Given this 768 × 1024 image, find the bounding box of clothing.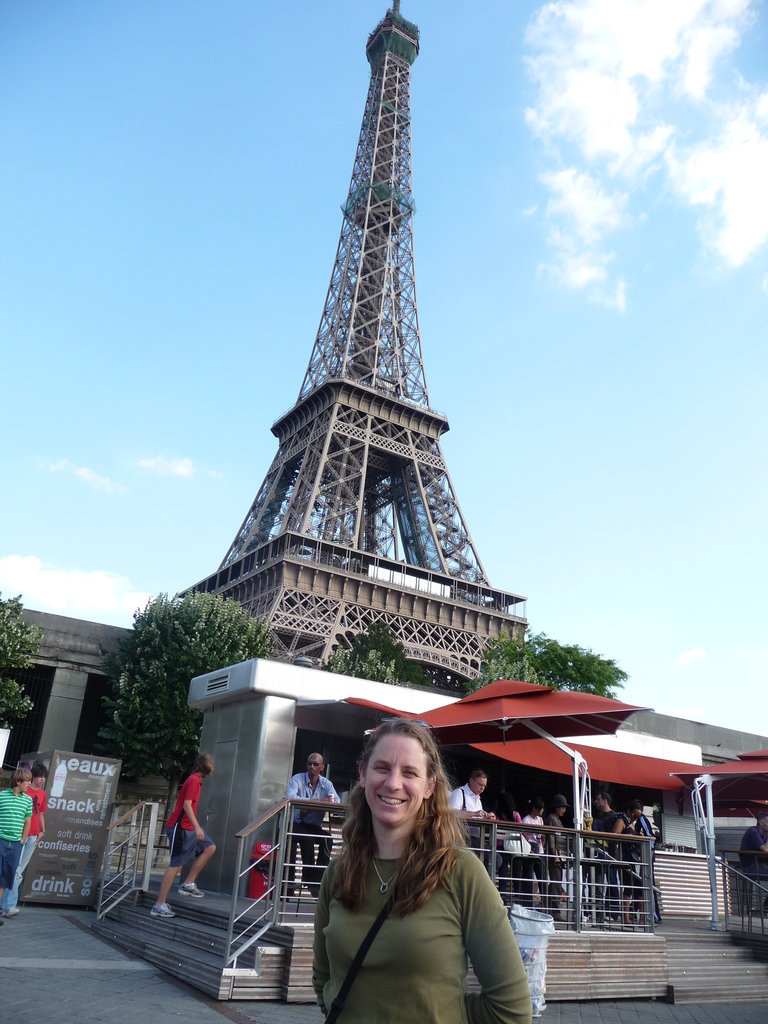
<bbox>0, 790, 31, 893</bbox>.
